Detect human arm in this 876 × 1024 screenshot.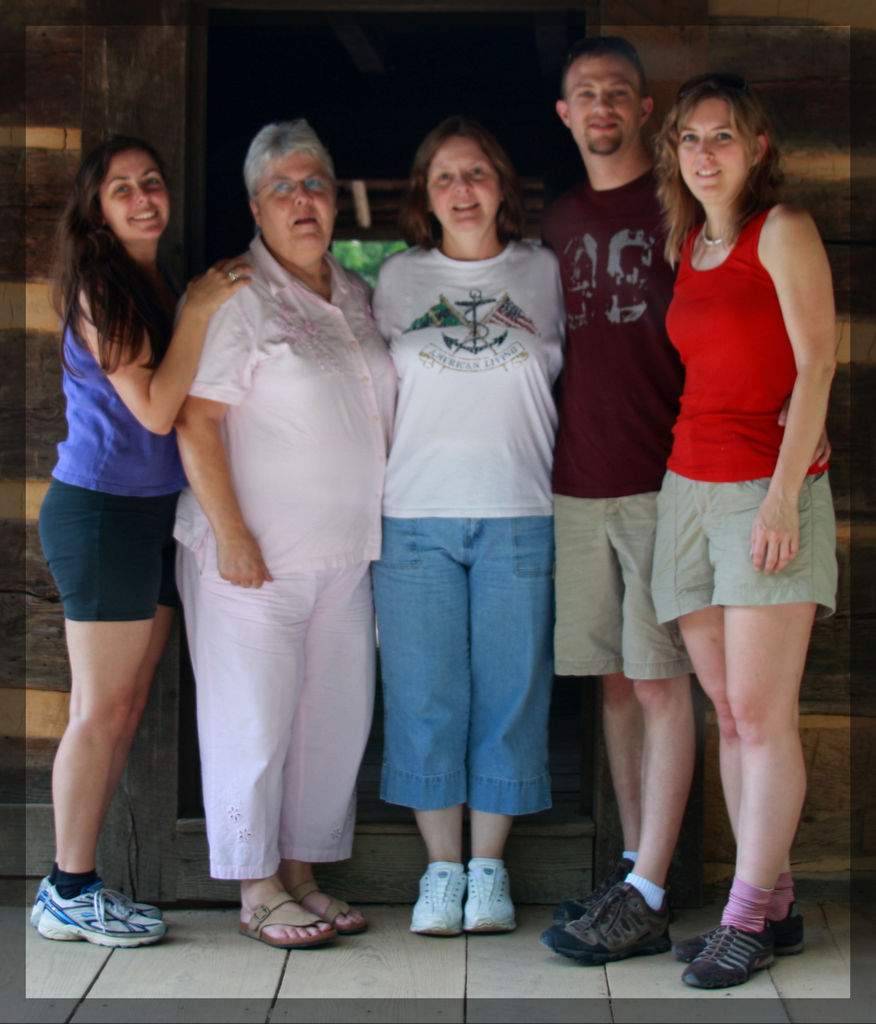
Detection: 695,199,831,512.
